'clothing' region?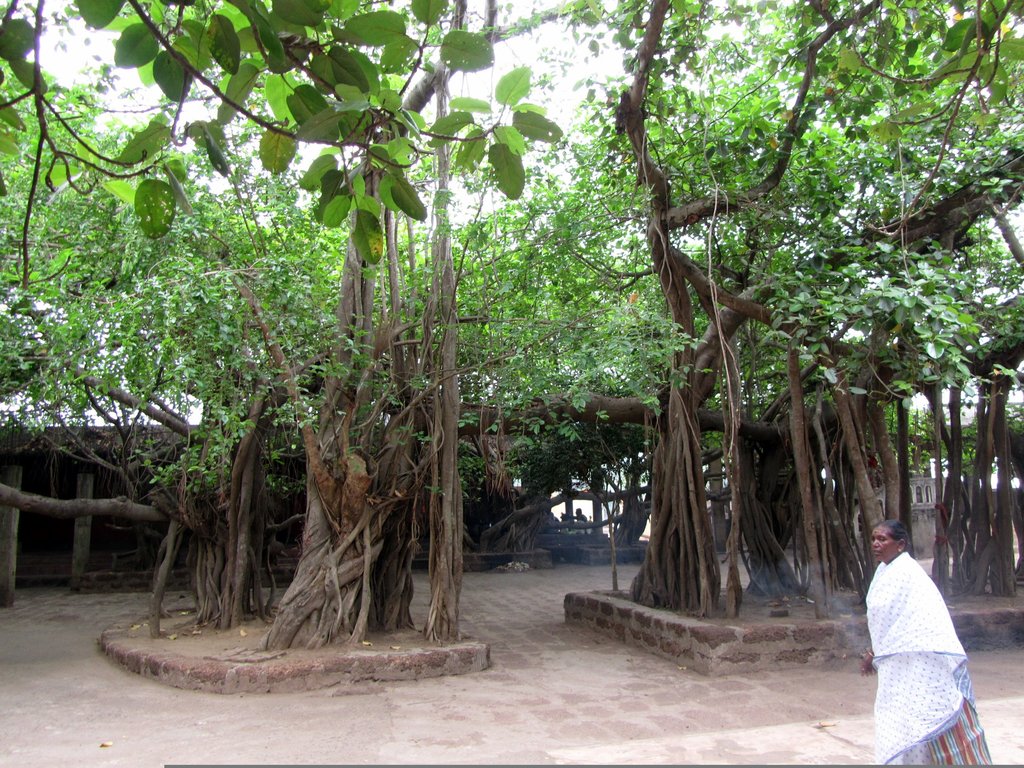
(865,538,973,733)
